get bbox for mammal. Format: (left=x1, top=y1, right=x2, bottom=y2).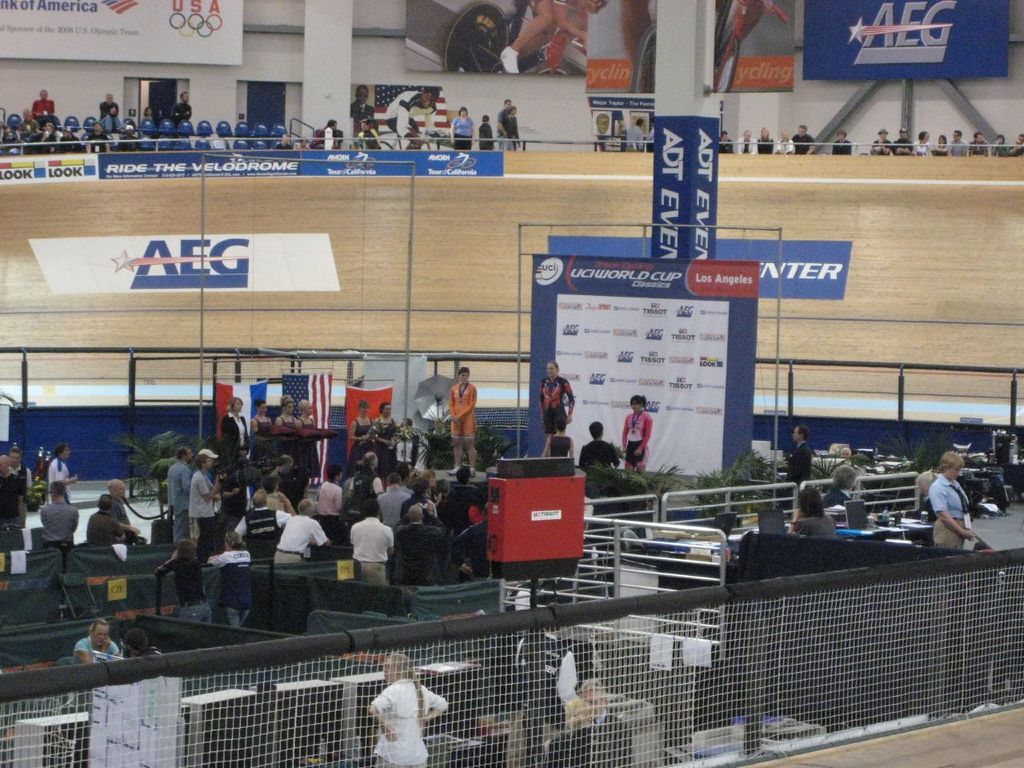
(left=122, top=124, right=146, bottom=152).
